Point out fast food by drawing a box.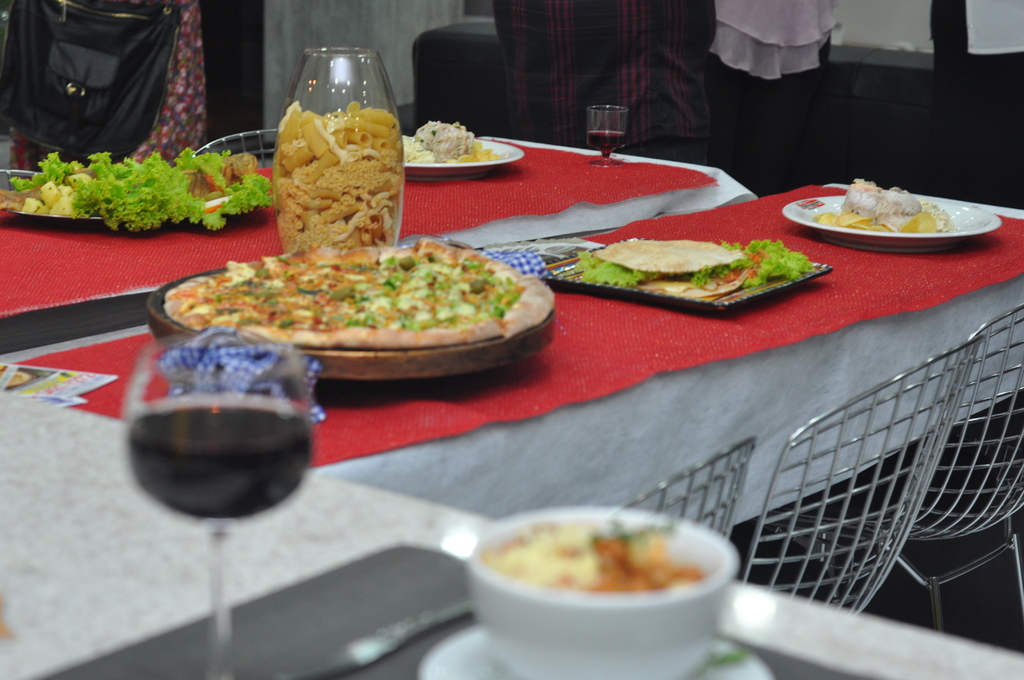
(8, 150, 272, 230).
